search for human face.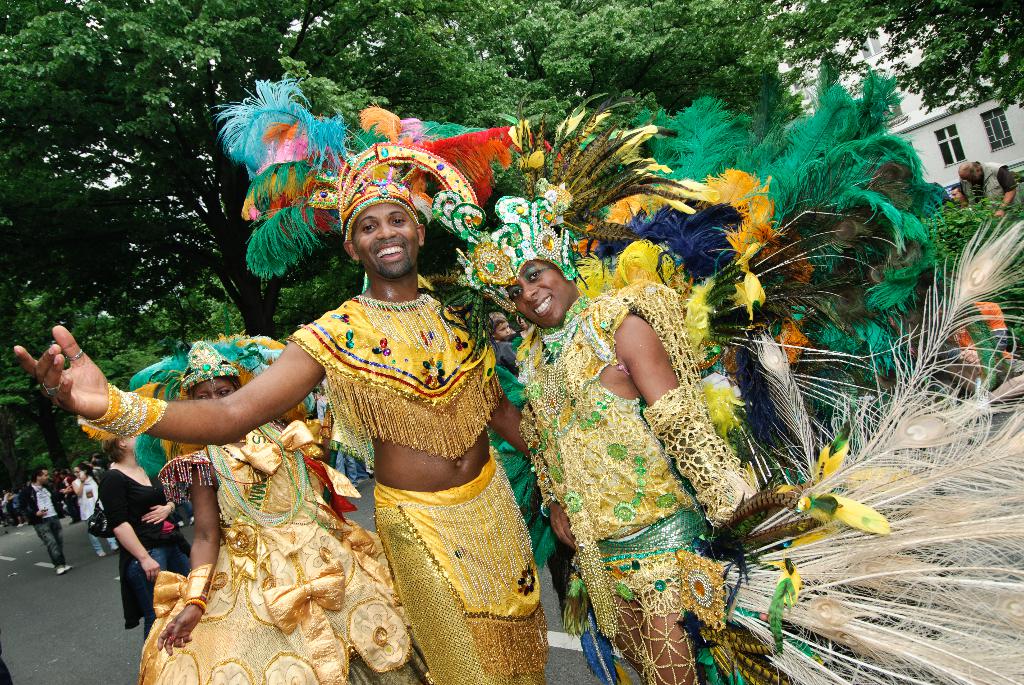
Found at Rect(506, 260, 566, 326).
